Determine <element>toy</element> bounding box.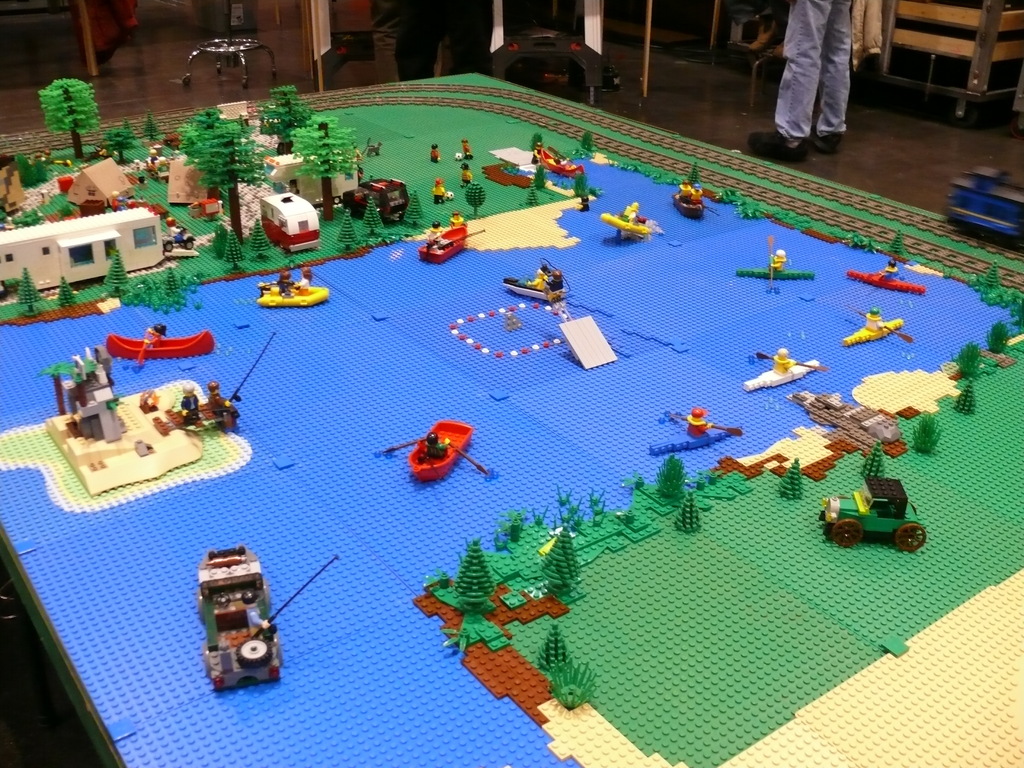
Determined: <bbox>657, 400, 736, 458</bbox>.
